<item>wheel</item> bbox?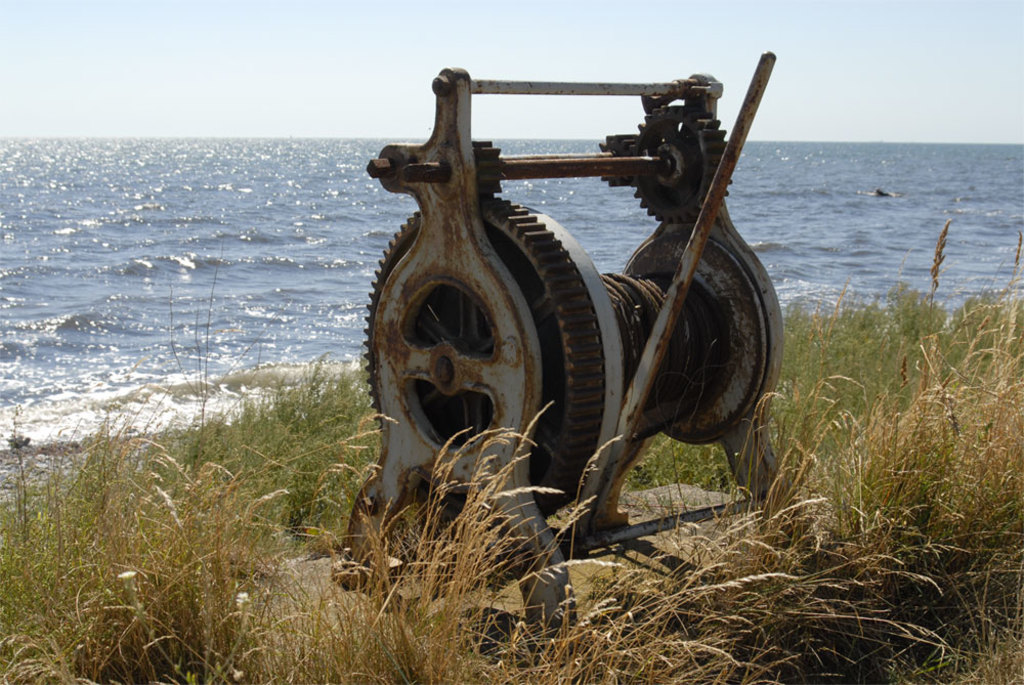
region(367, 213, 589, 512)
